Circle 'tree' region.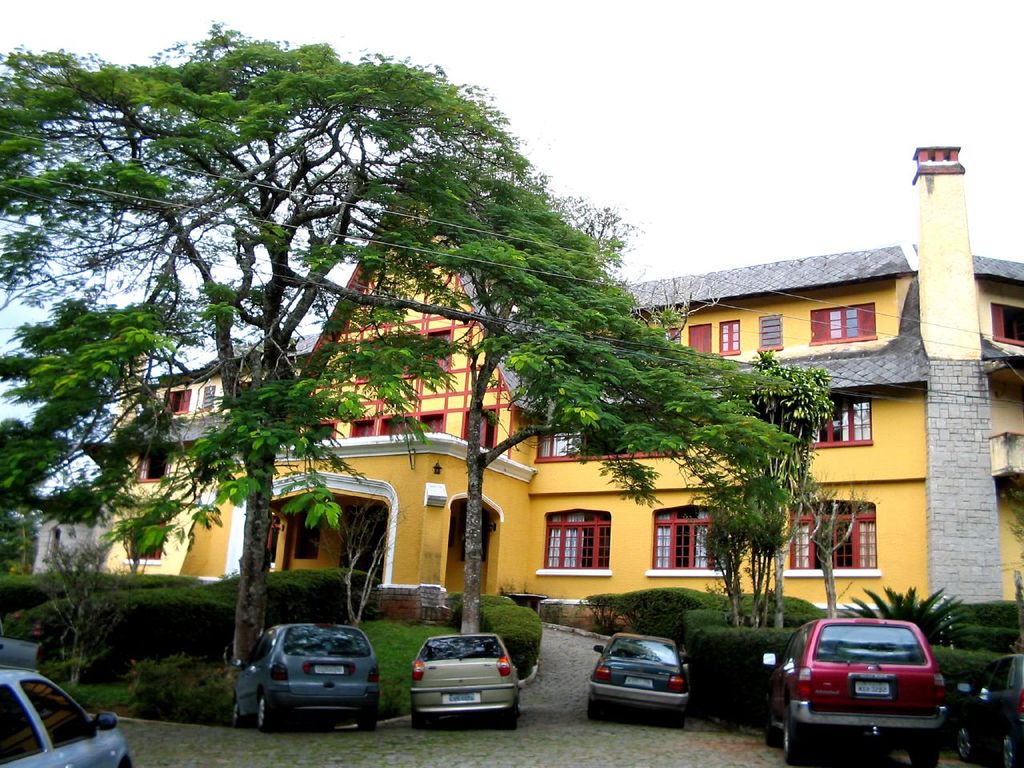
Region: crop(0, 510, 34, 570).
